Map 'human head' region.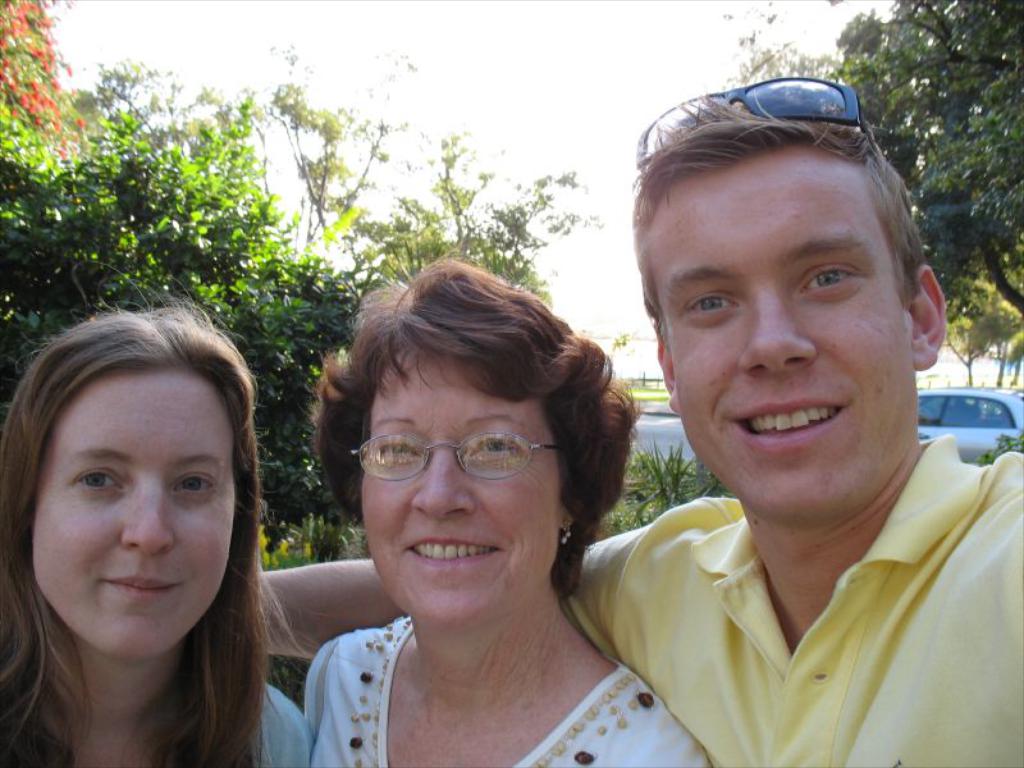
Mapped to (625, 72, 945, 495).
